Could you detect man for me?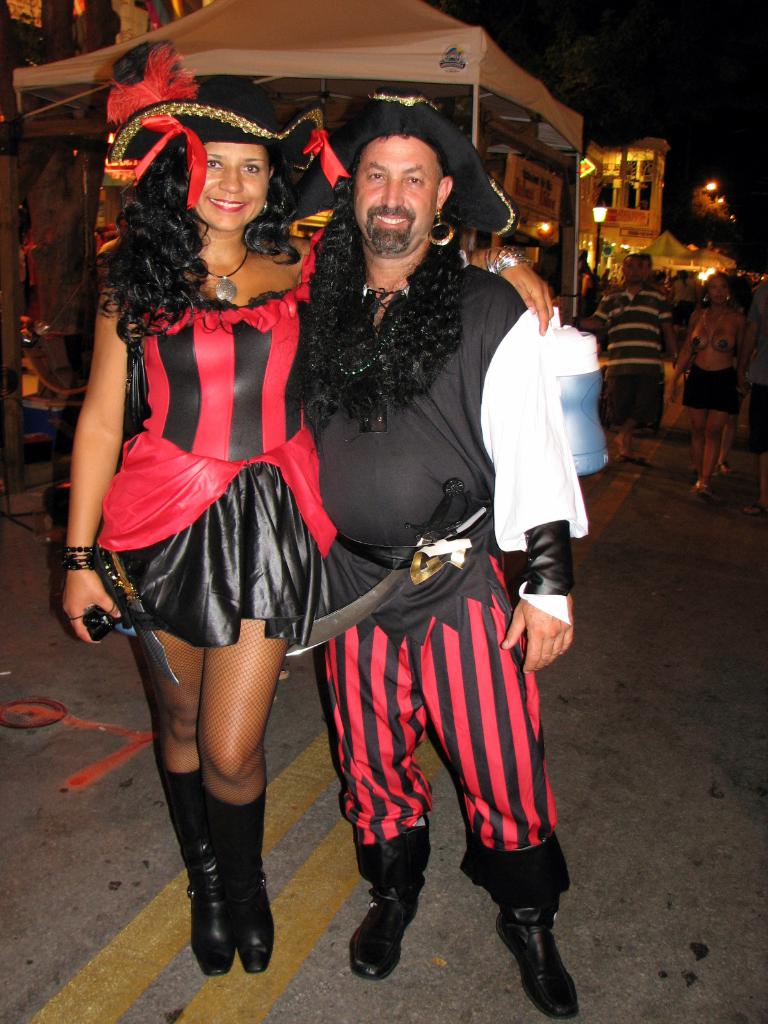
Detection result: region(266, 110, 586, 977).
